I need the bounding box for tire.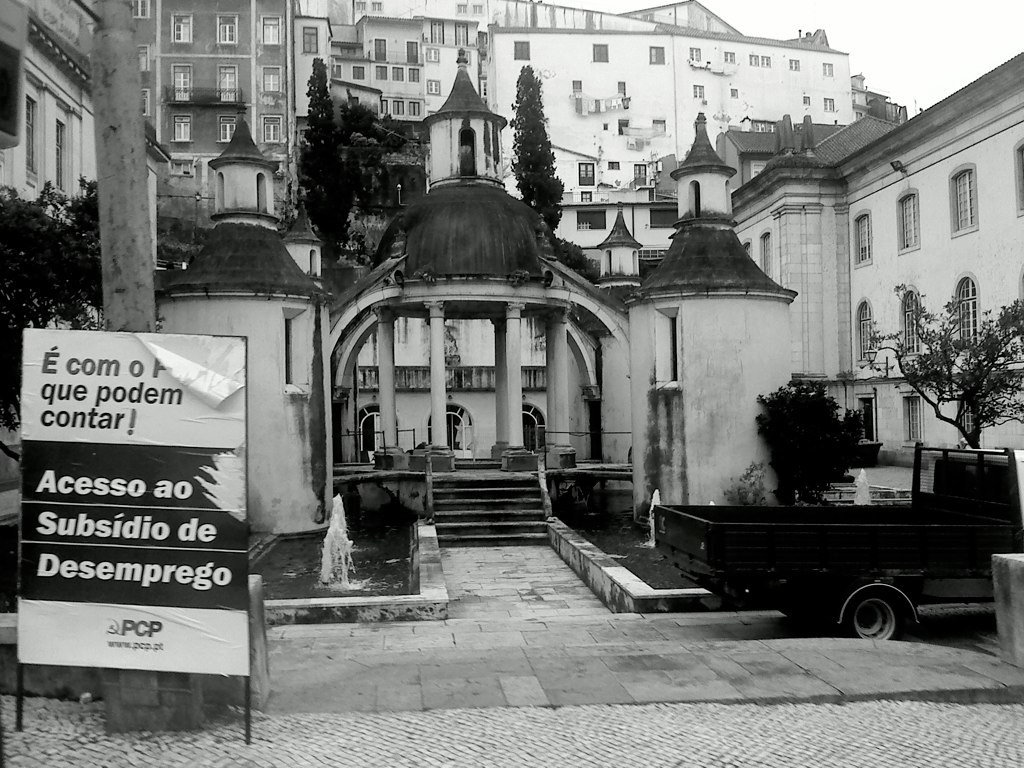
Here it is: {"left": 843, "top": 588, "right": 913, "bottom": 638}.
